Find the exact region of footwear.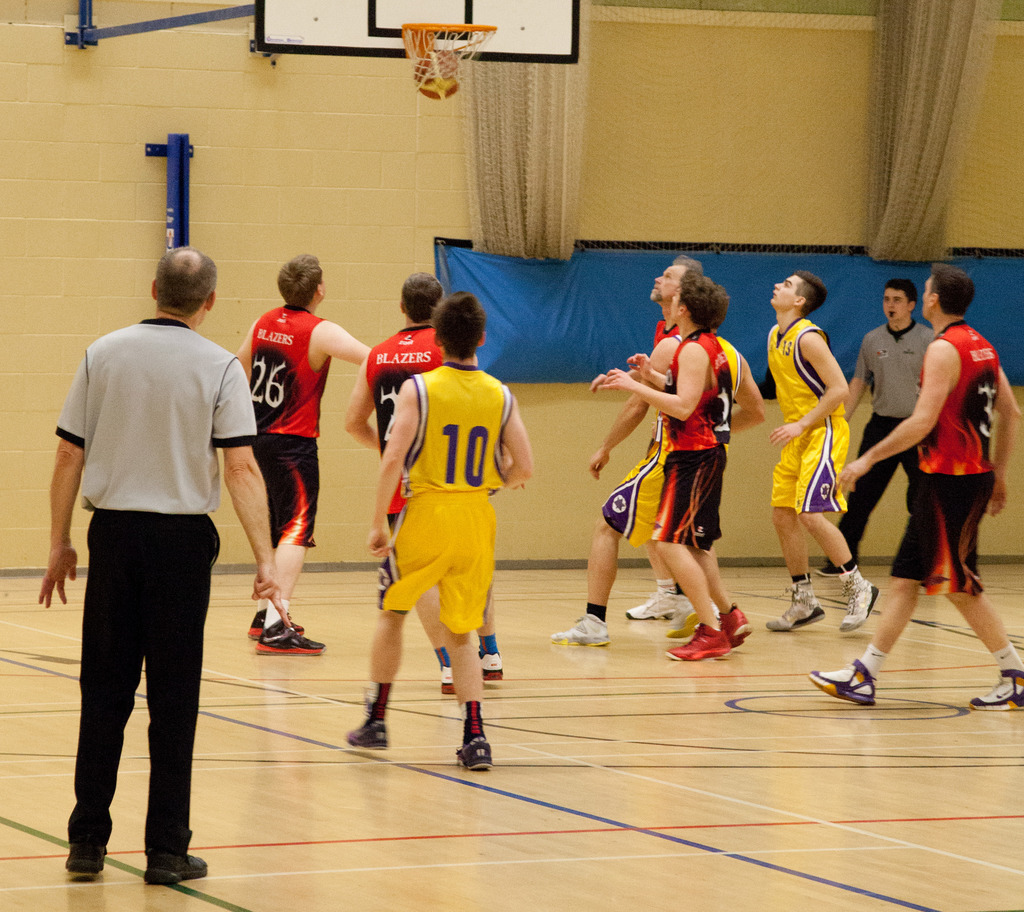
Exact region: rect(251, 620, 327, 659).
